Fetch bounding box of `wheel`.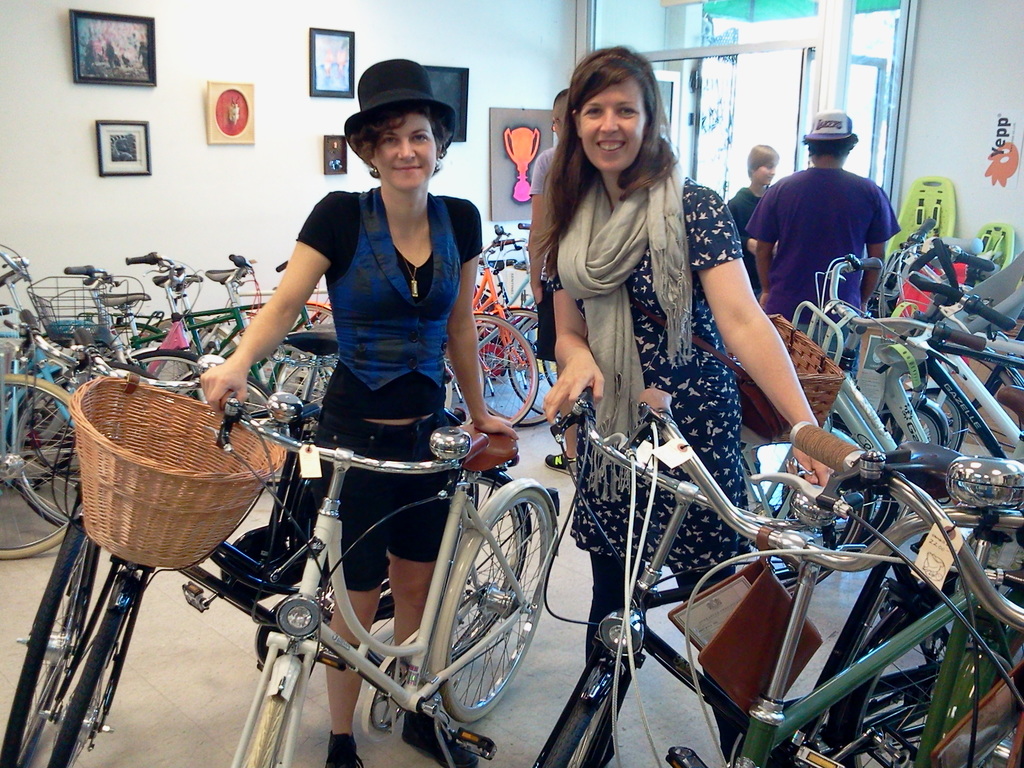
Bbox: <box>0,374,86,563</box>.
